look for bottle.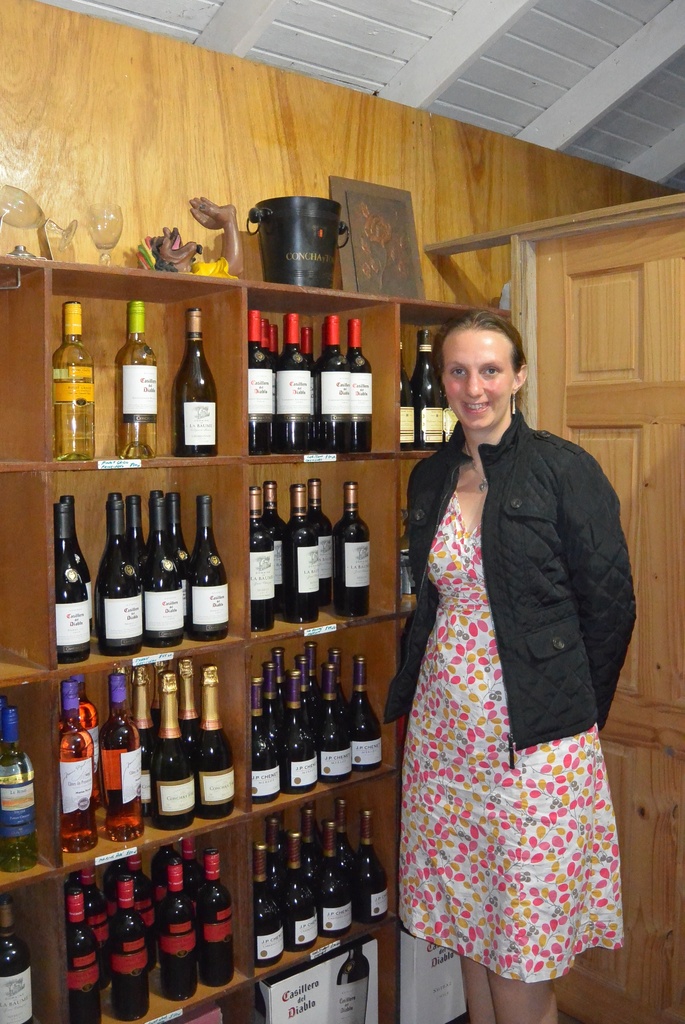
Found: (left=86, top=868, right=115, bottom=994).
